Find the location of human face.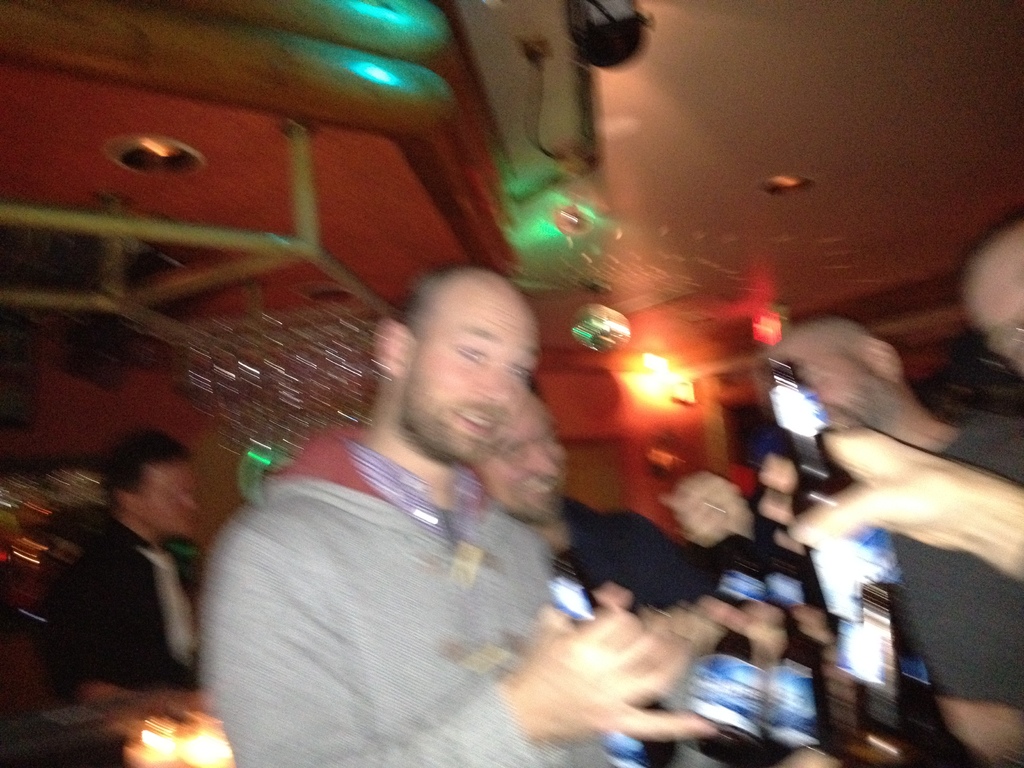
Location: 474,389,568,525.
